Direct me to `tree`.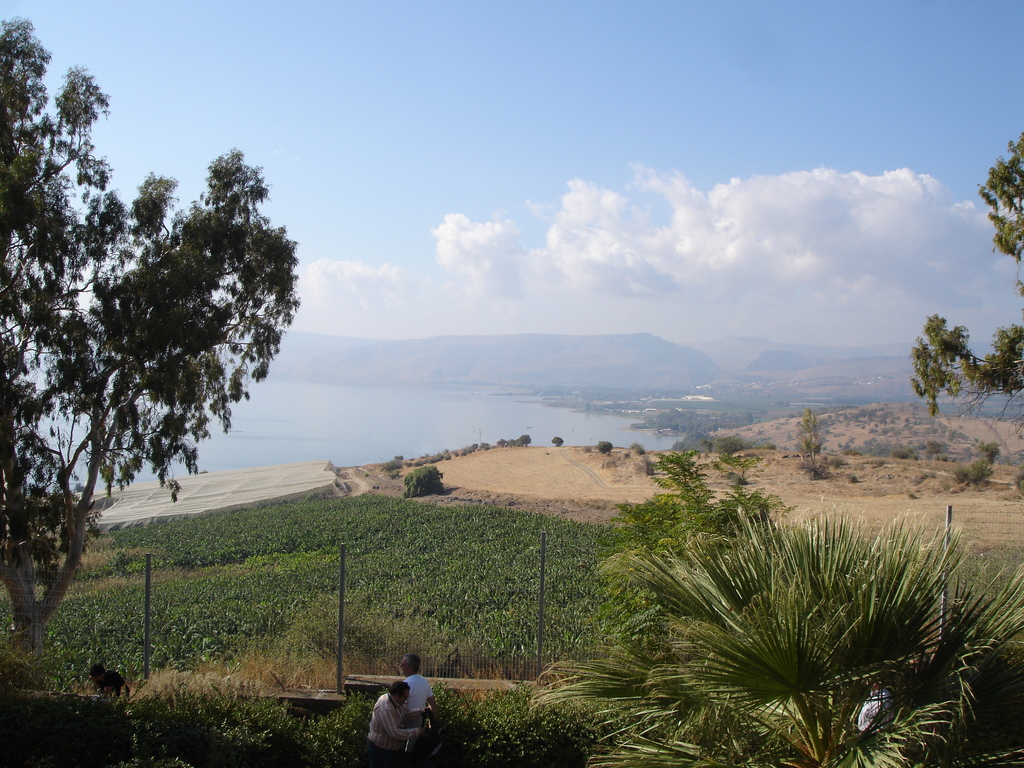
Direction: crop(925, 442, 938, 452).
